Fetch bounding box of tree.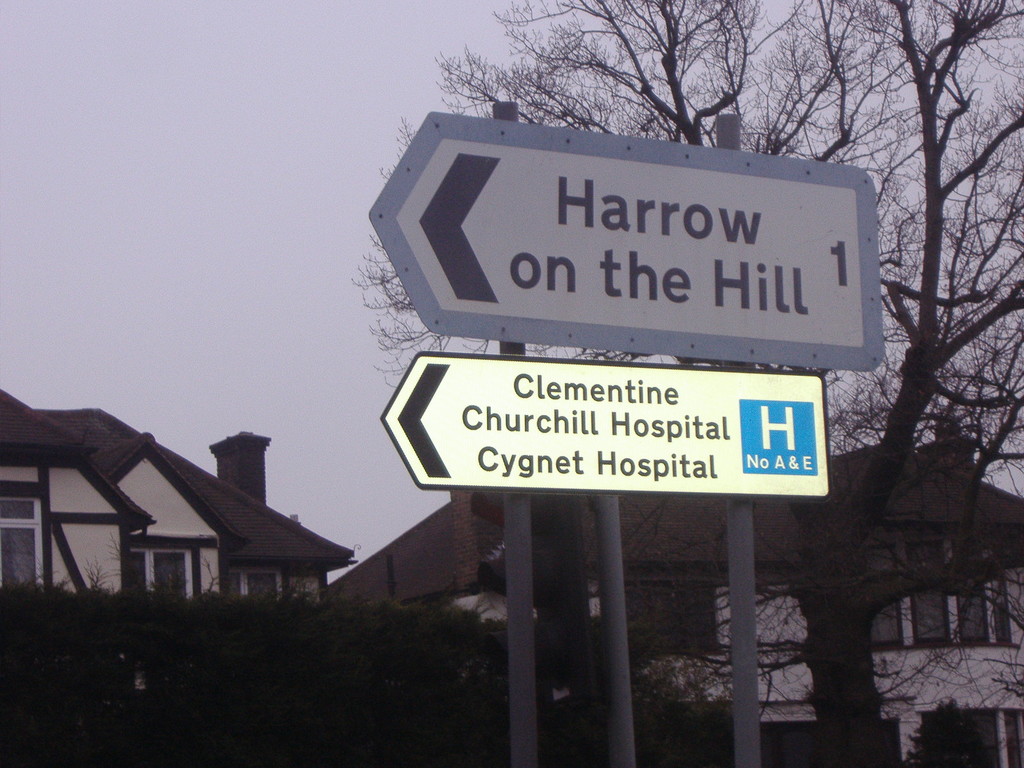
Bbox: locate(351, 0, 1023, 767).
